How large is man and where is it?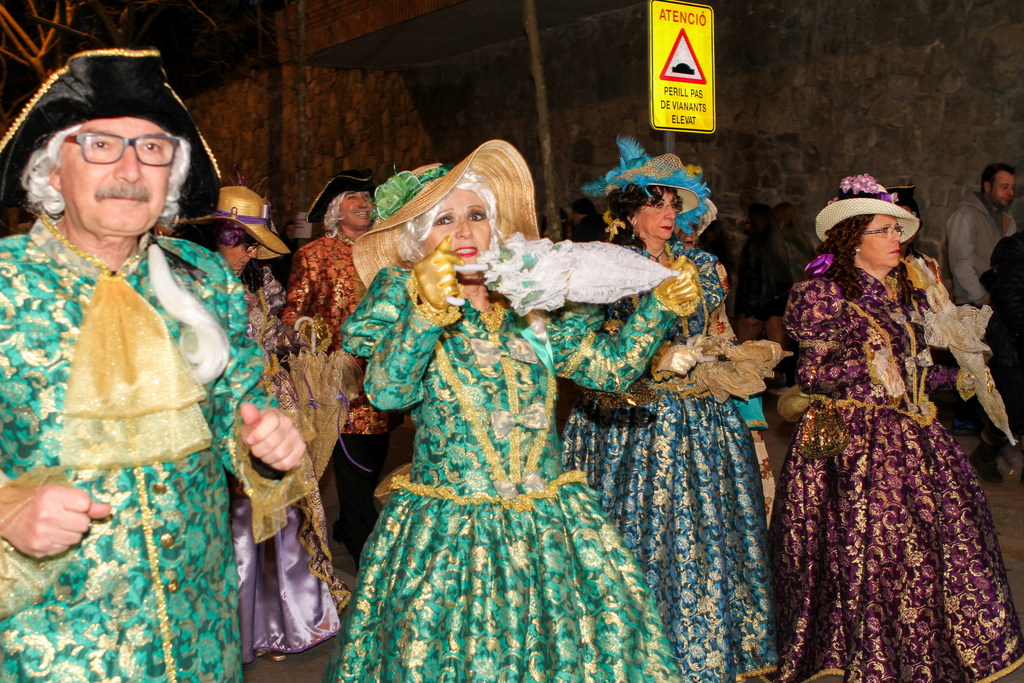
Bounding box: 0:80:268:613.
